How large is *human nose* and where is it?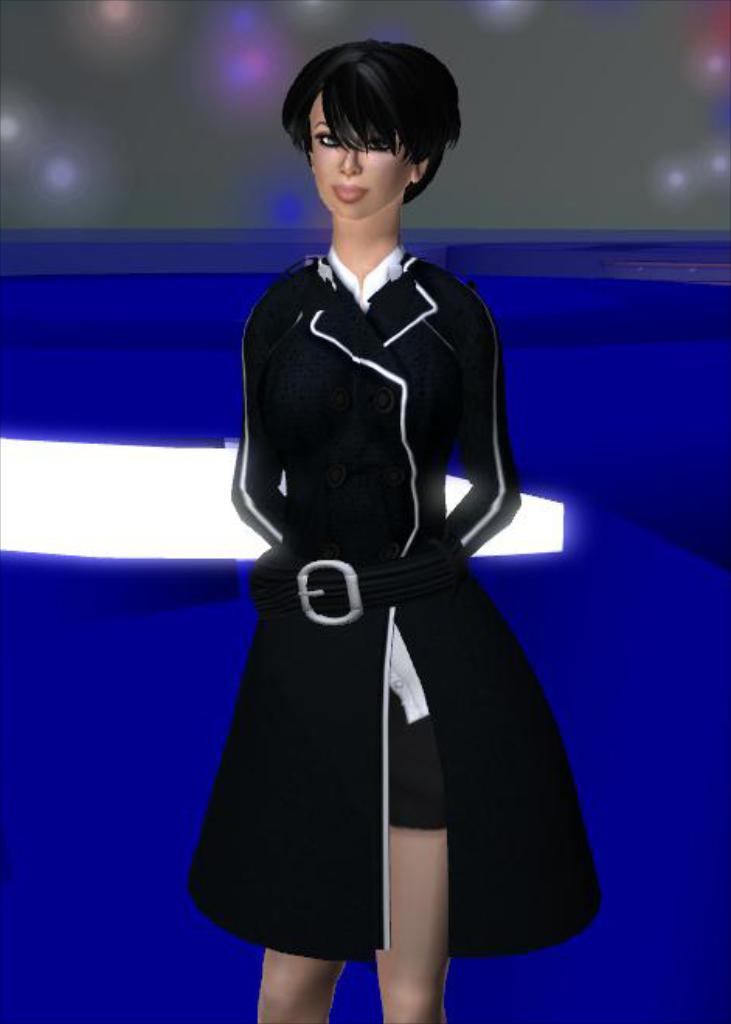
Bounding box: left=340, top=149, right=362, bottom=171.
